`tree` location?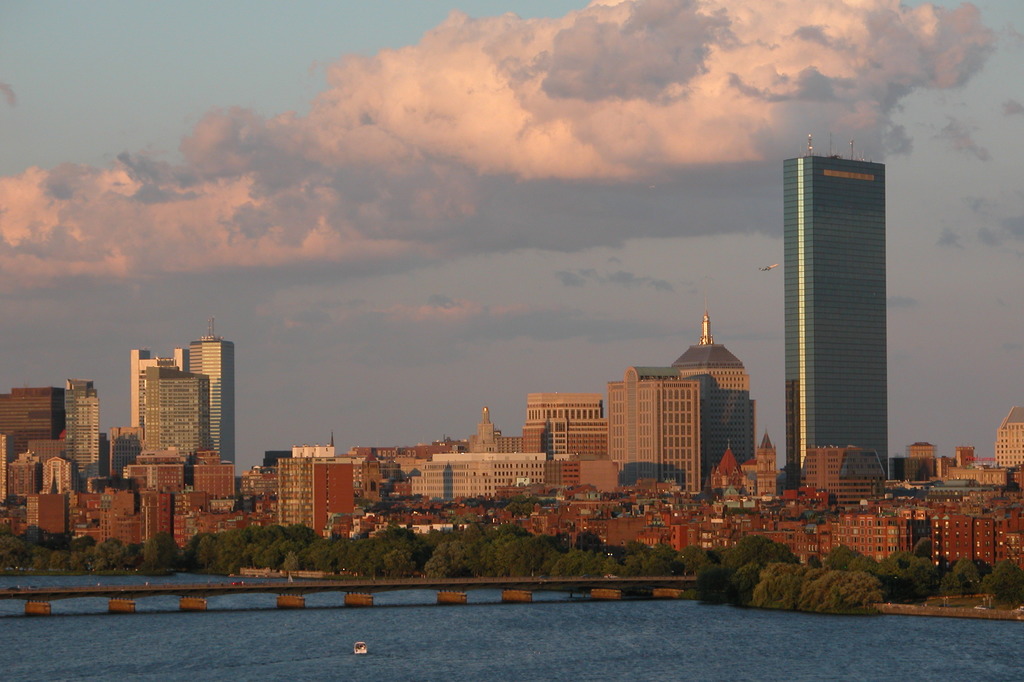
crop(131, 543, 178, 581)
